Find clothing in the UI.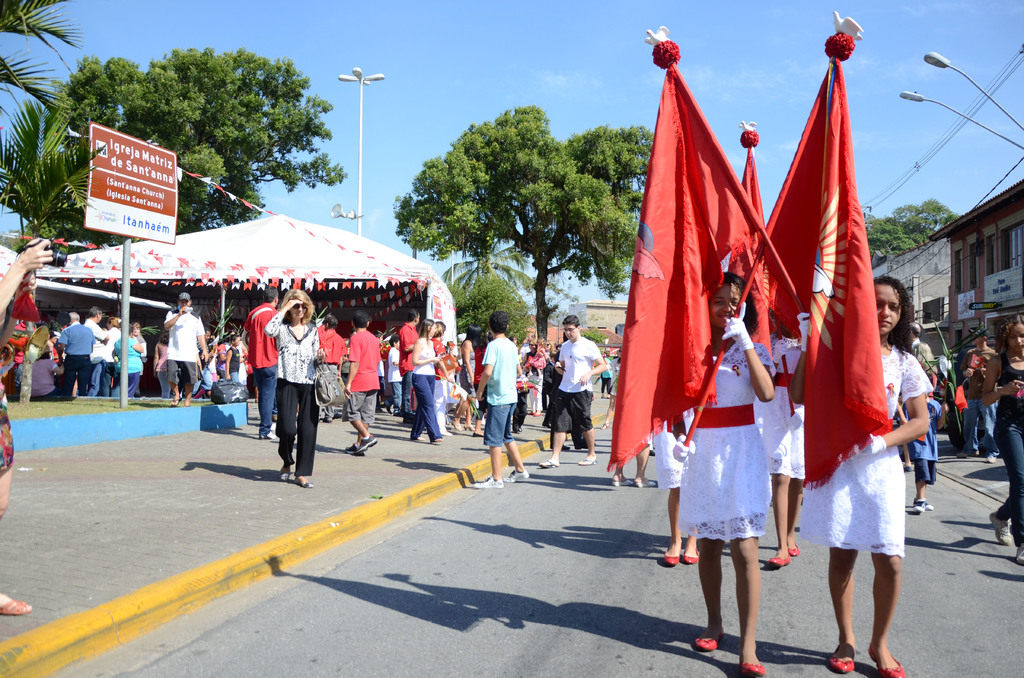
UI element at bbox=(914, 400, 944, 482).
